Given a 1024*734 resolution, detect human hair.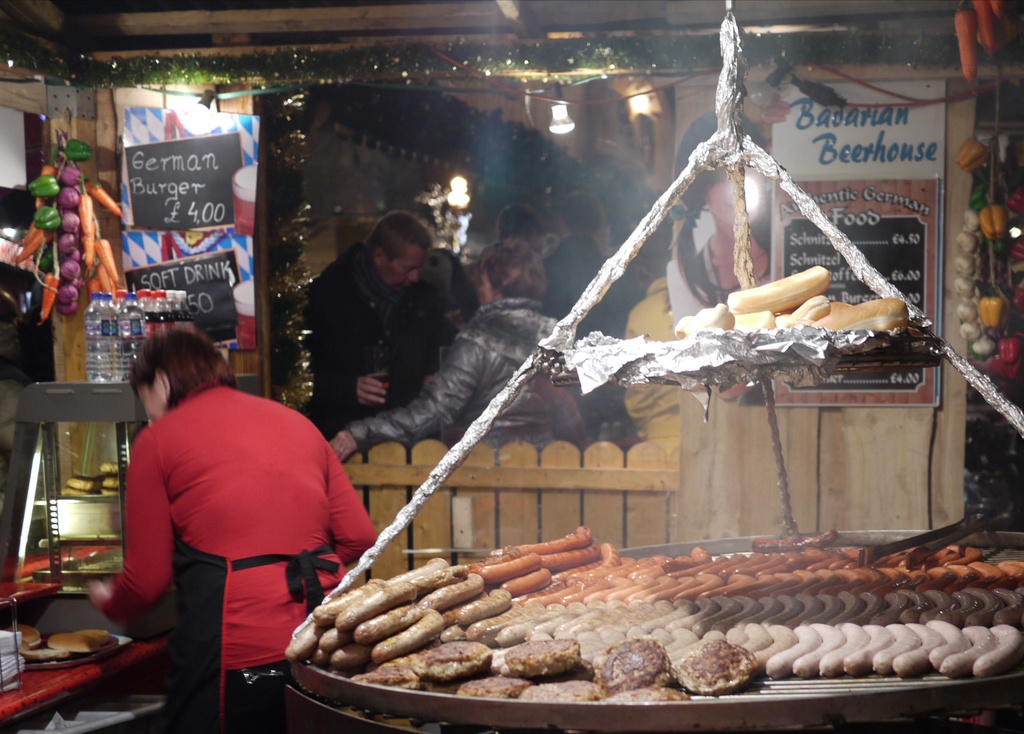
[x1=497, y1=201, x2=548, y2=240].
